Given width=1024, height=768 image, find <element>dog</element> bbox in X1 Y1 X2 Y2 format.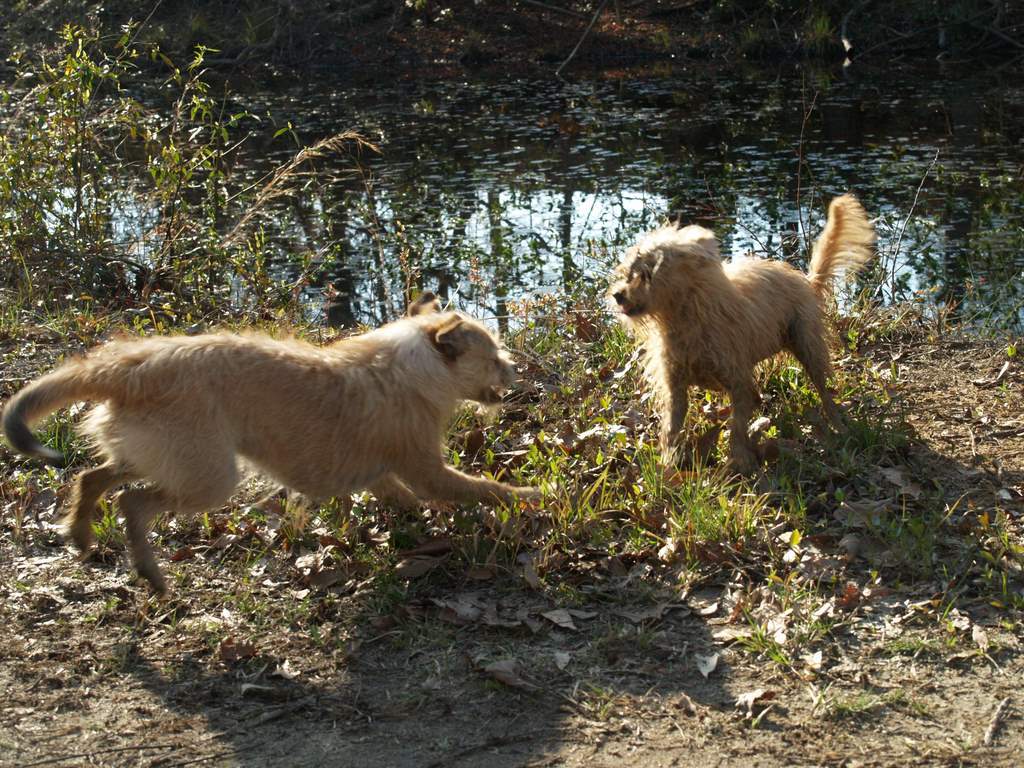
605 193 875 474.
